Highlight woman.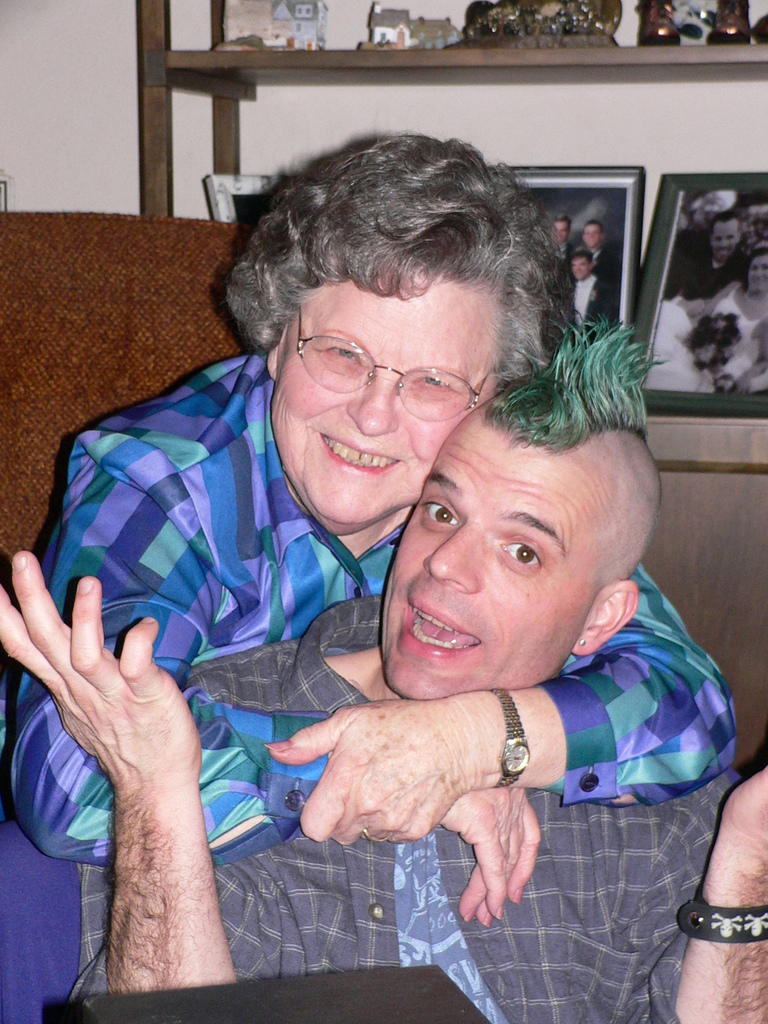
Highlighted region: box=[62, 165, 691, 1005].
